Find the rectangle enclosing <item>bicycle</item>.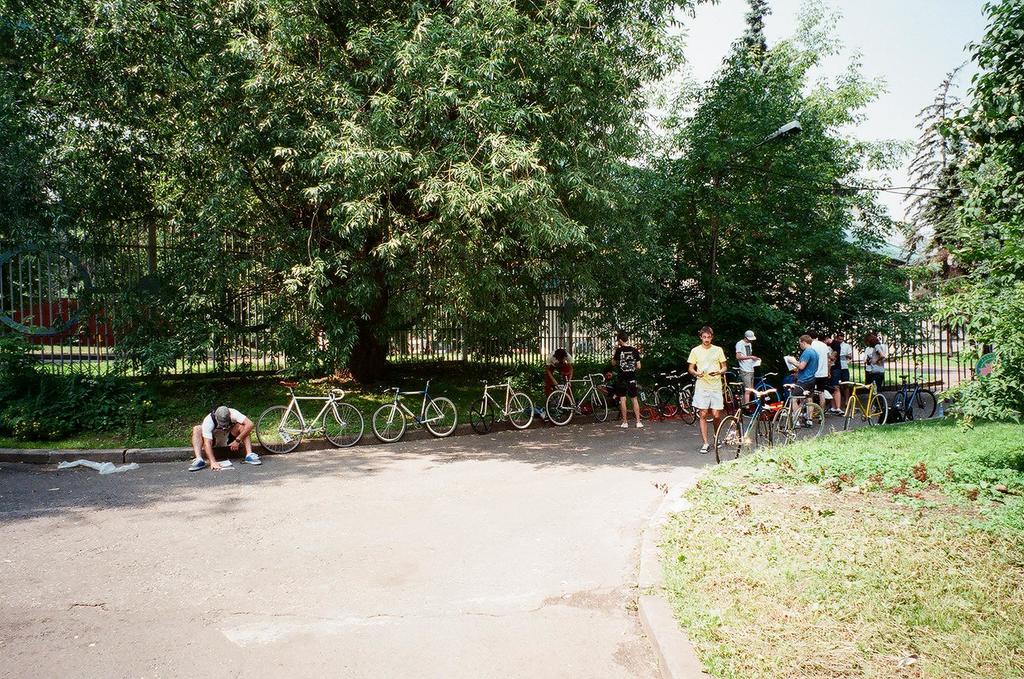
<box>468,375,544,433</box>.
